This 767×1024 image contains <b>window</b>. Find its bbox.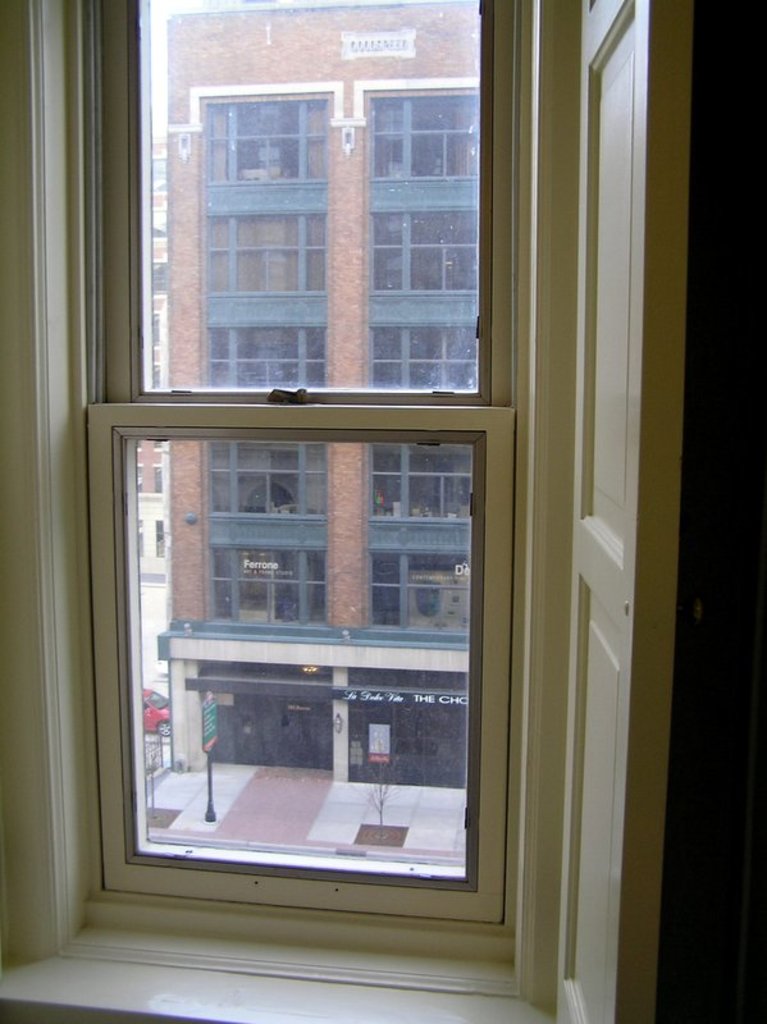
bbox(157, 465, 166, 492).
